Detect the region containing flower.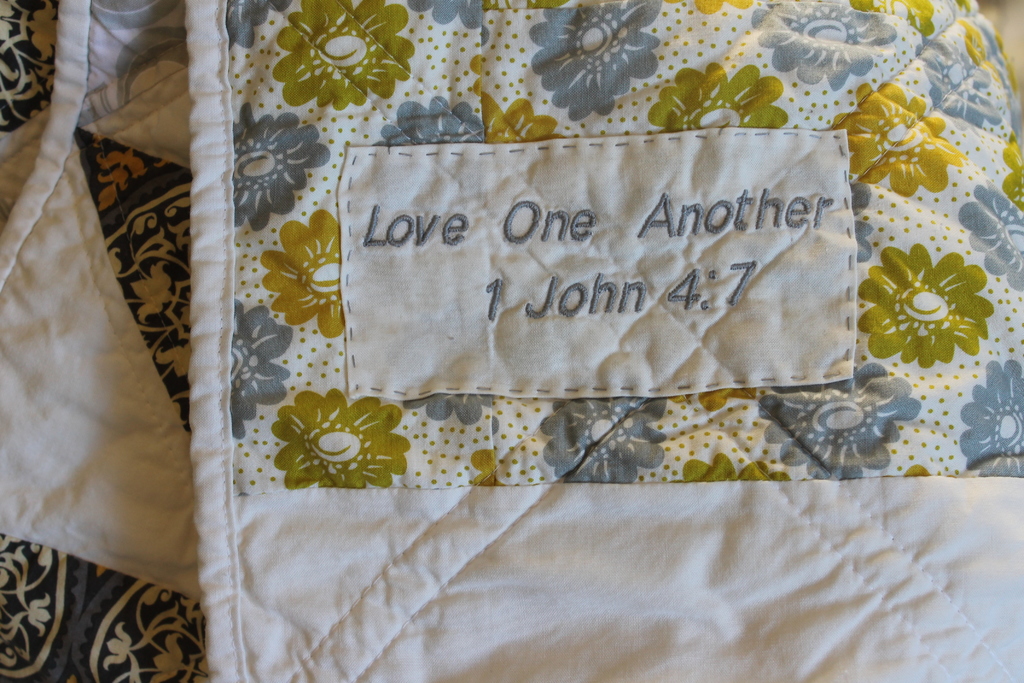
{"left": 958, "top": 176, "right": 1023, "bottom": 292}.
